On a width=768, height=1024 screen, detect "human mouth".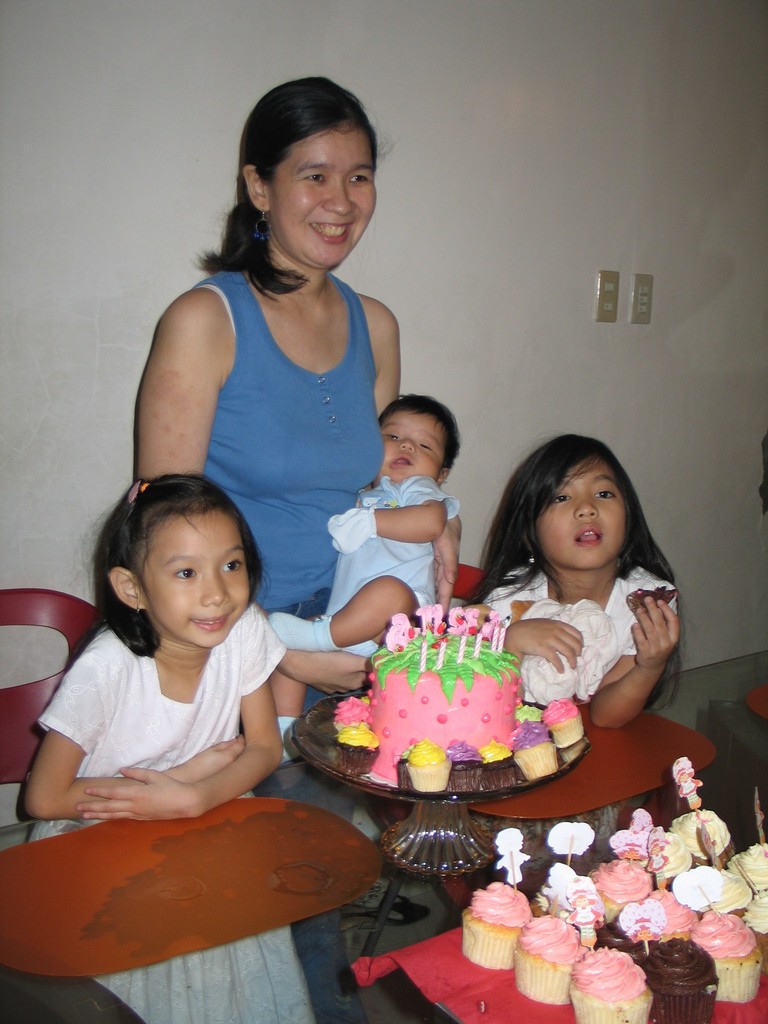
[left=575, top=526, right=606, bottom=548].
